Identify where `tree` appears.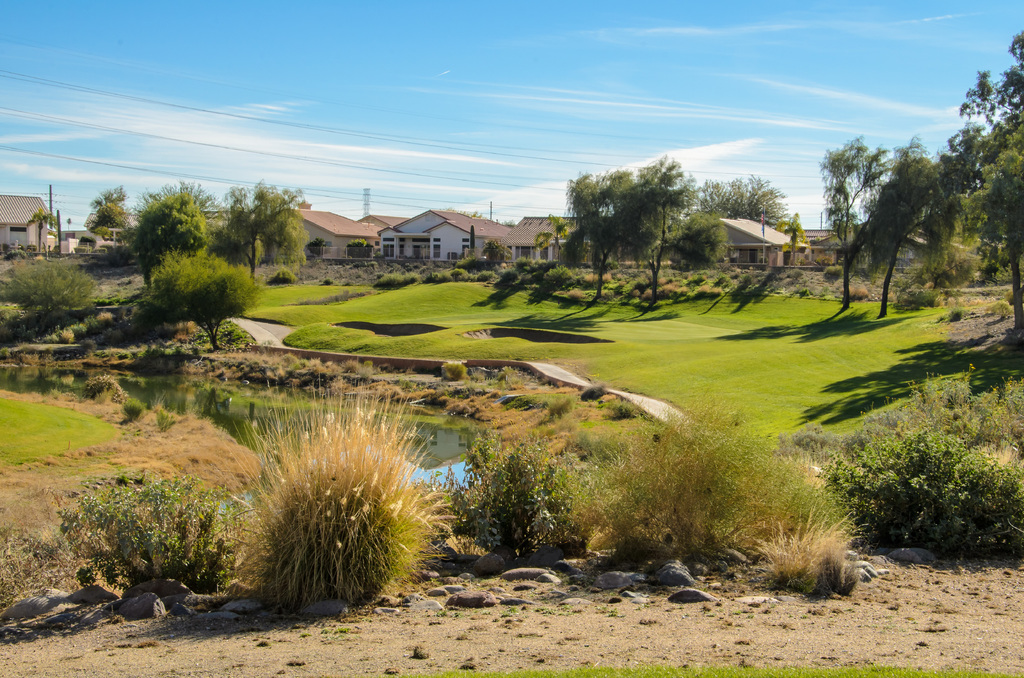
Appears at (138, 247, 253, 356).
